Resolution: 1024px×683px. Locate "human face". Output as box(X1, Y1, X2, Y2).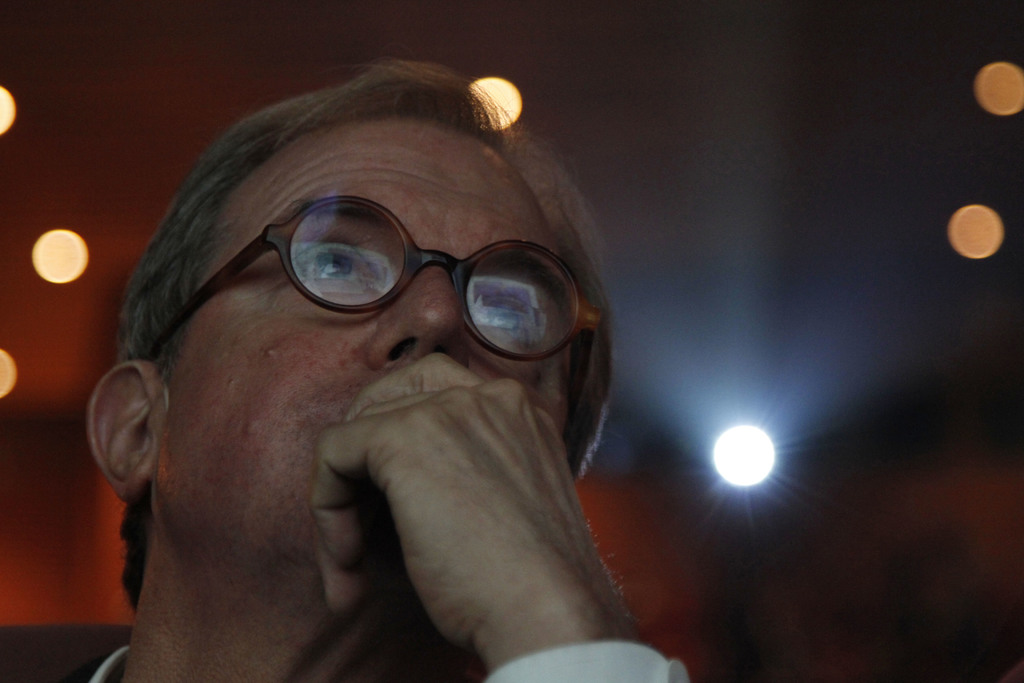
box(154, 125, 572, 578).
